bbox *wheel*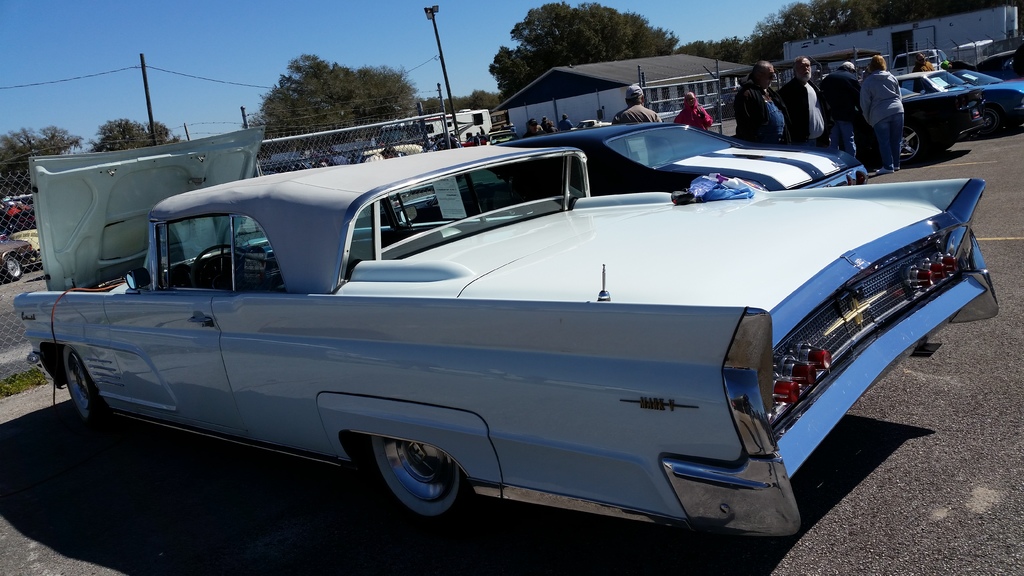
x1=190 y1=243 x2=240 y2=287
